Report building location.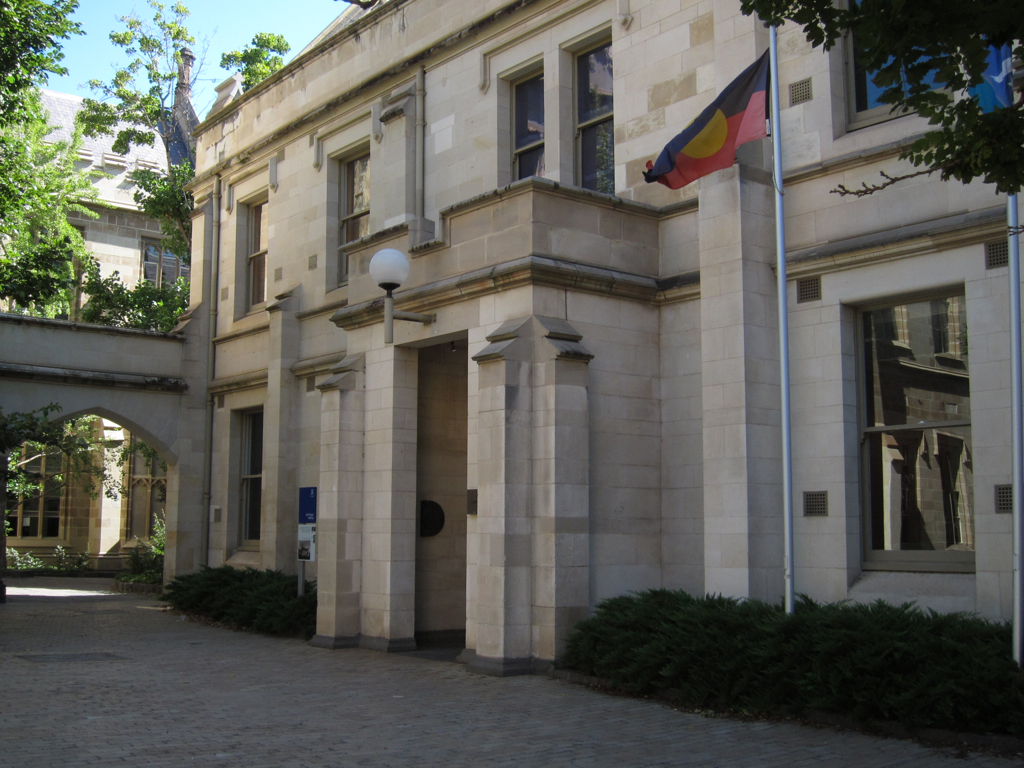
Report: bbox(169, 0, 1023, 663).
